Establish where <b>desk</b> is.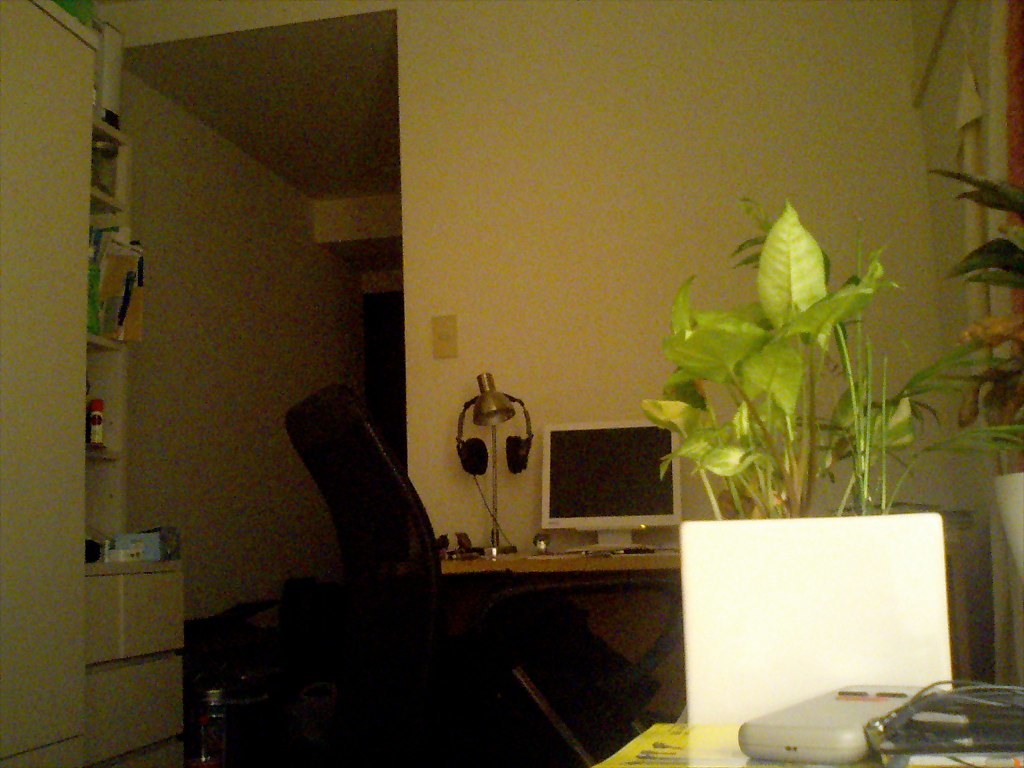
Established at bbox(440, 550, 681, 573).
